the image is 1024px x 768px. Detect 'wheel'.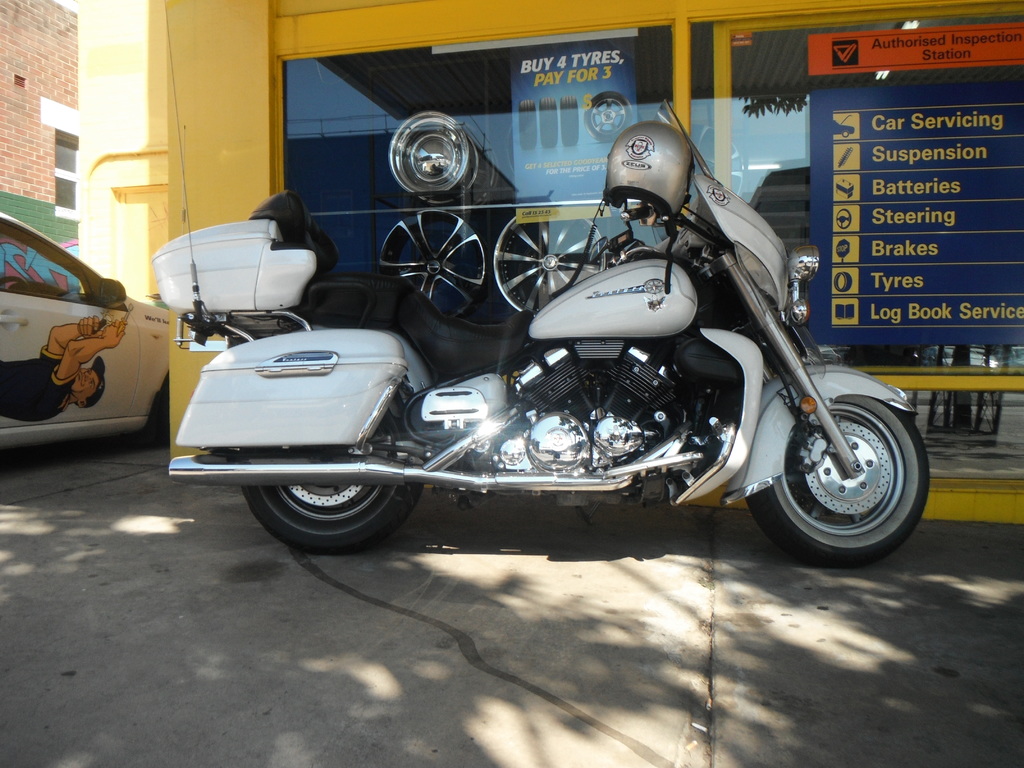
Detection: {"left": 234, "top": 451, "right": 427, "bottom": 556}.
